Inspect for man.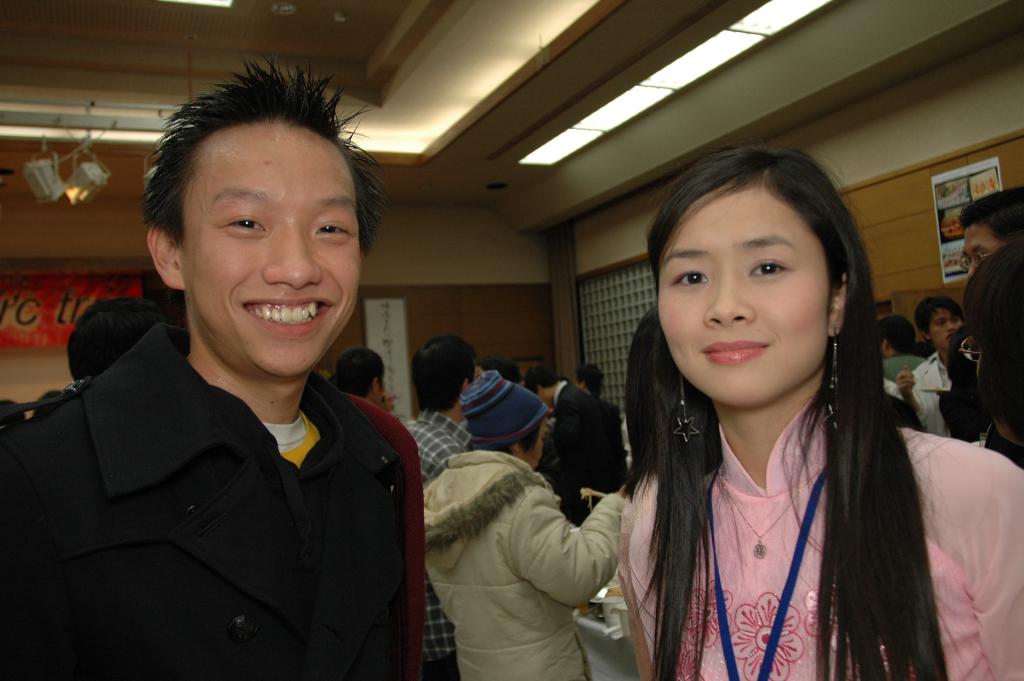
Inspection: crop(570, 352, 629, 484).
